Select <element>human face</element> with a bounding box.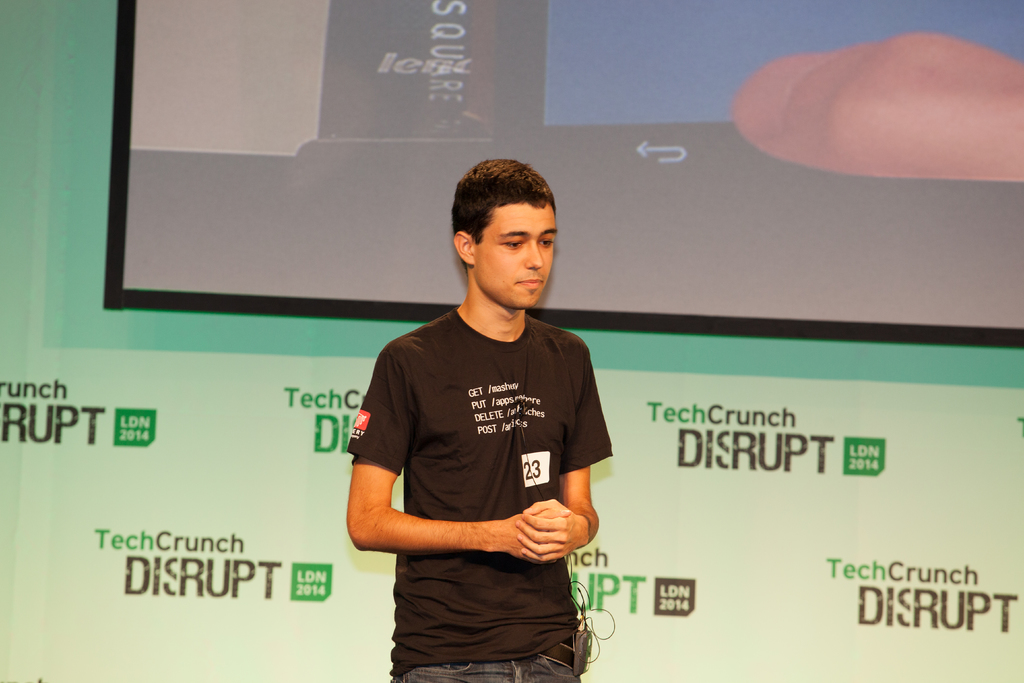
476,204,557,310.
